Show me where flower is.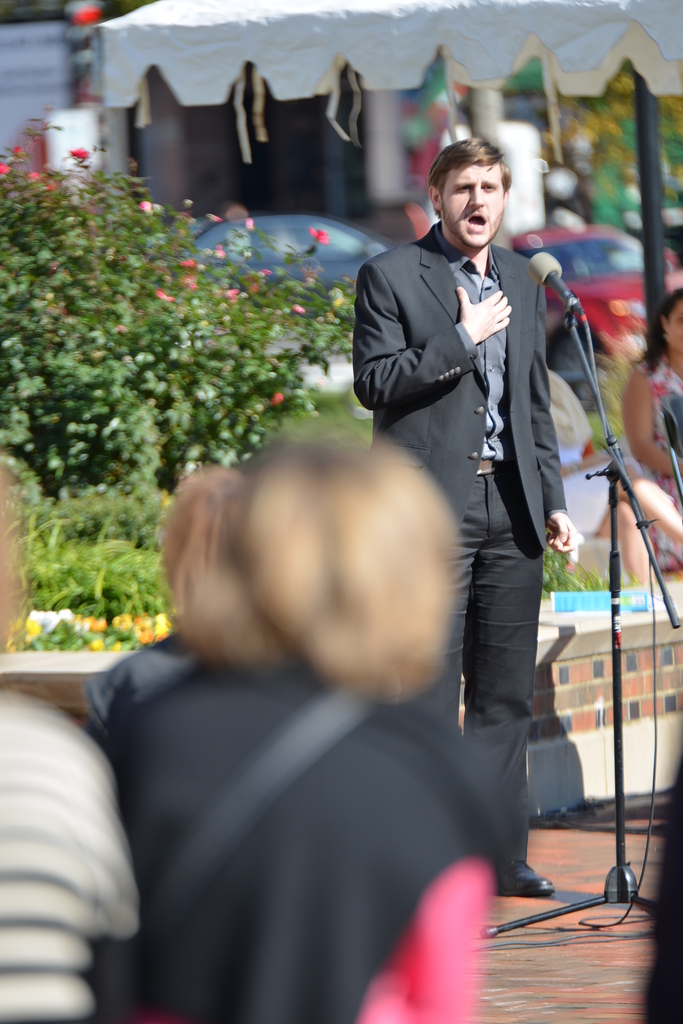
flower is at <region>0, 161, 13, 175</region>.
